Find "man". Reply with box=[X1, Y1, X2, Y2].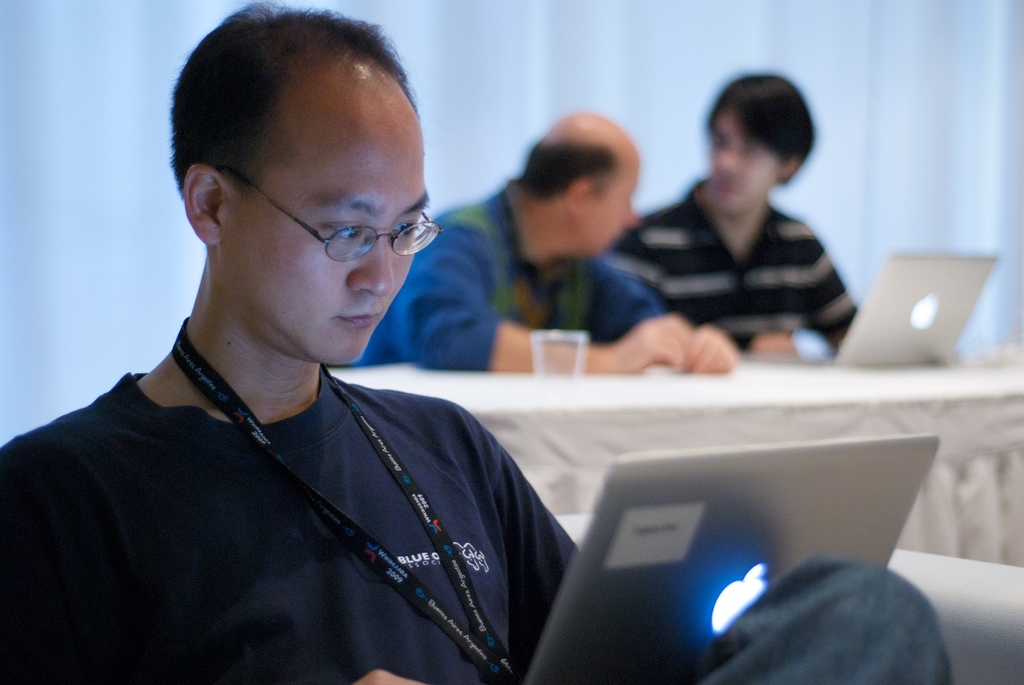
box=[341, 110, 739, 376].
